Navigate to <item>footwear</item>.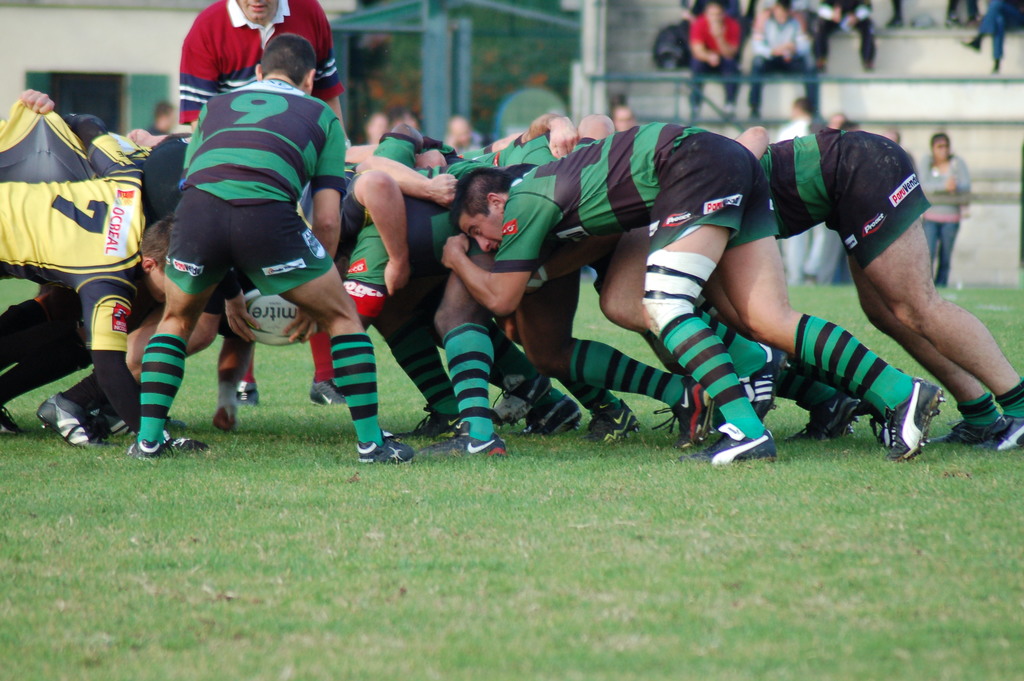
Navigation target: bbox=(883, 375, 948, 459).
